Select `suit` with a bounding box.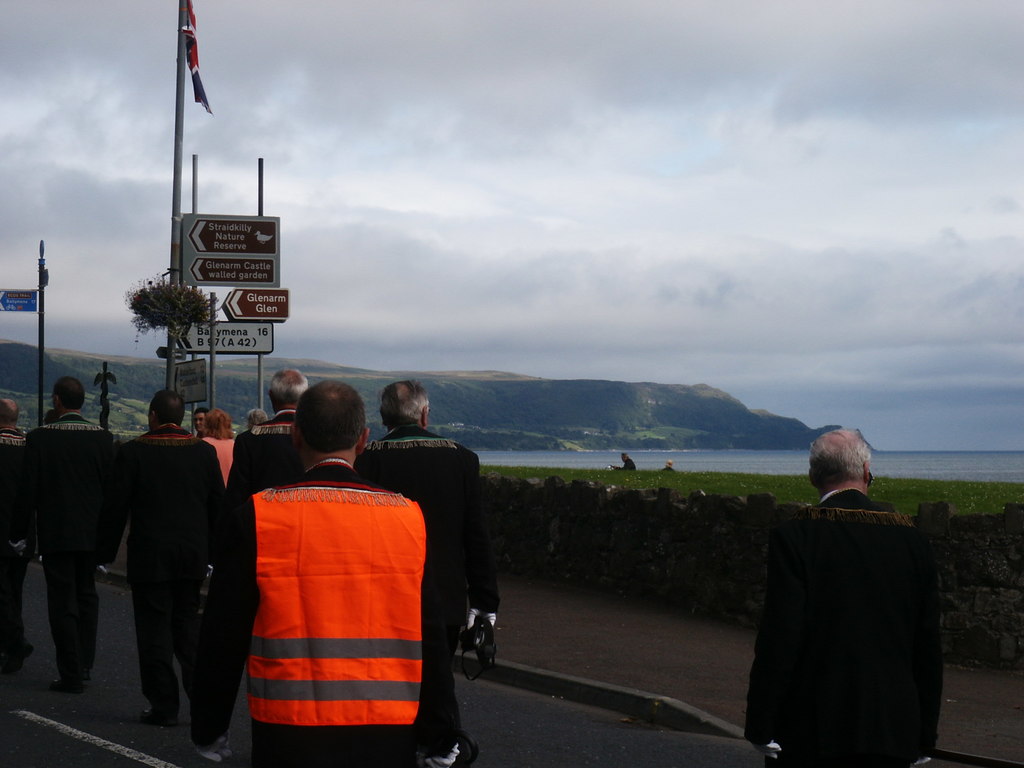
l=25, t=413, r=115, b=688.
